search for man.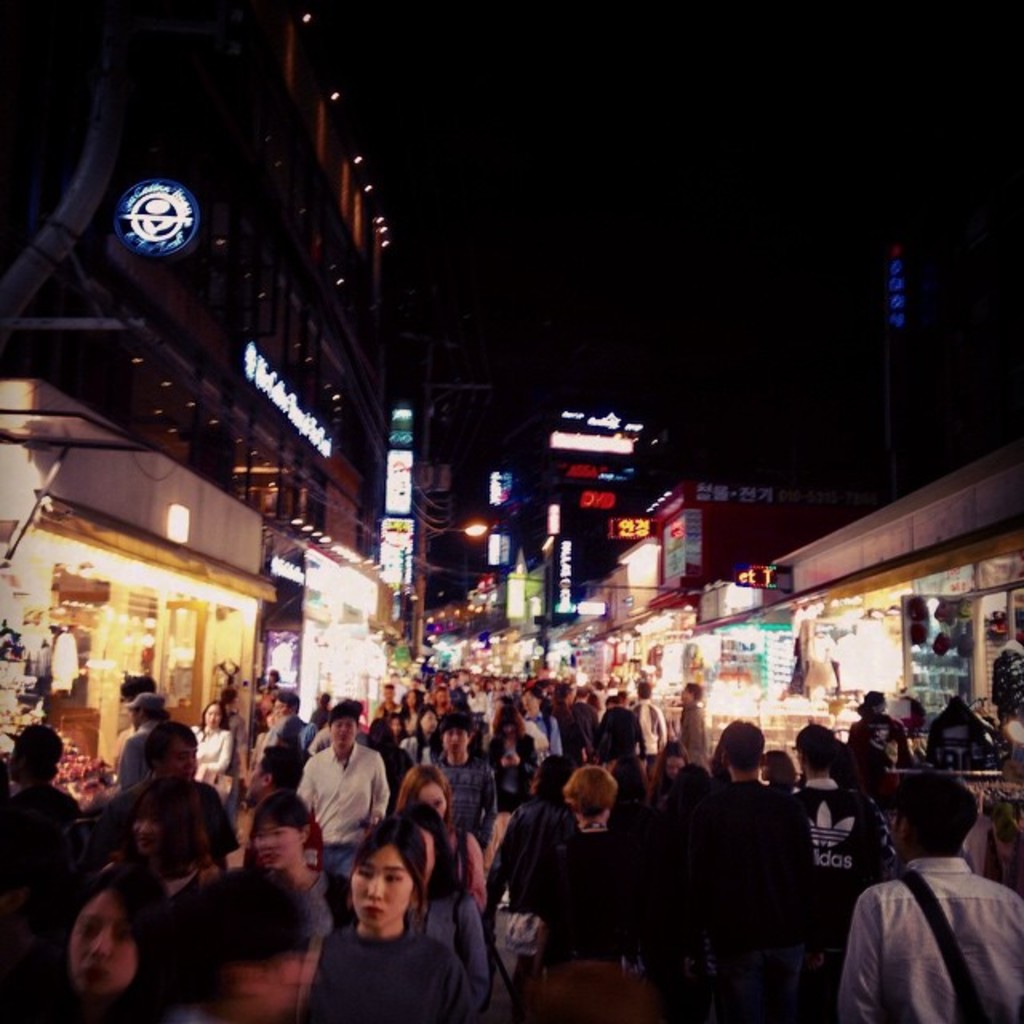
Found at [837, 774, 1014, 1023].
